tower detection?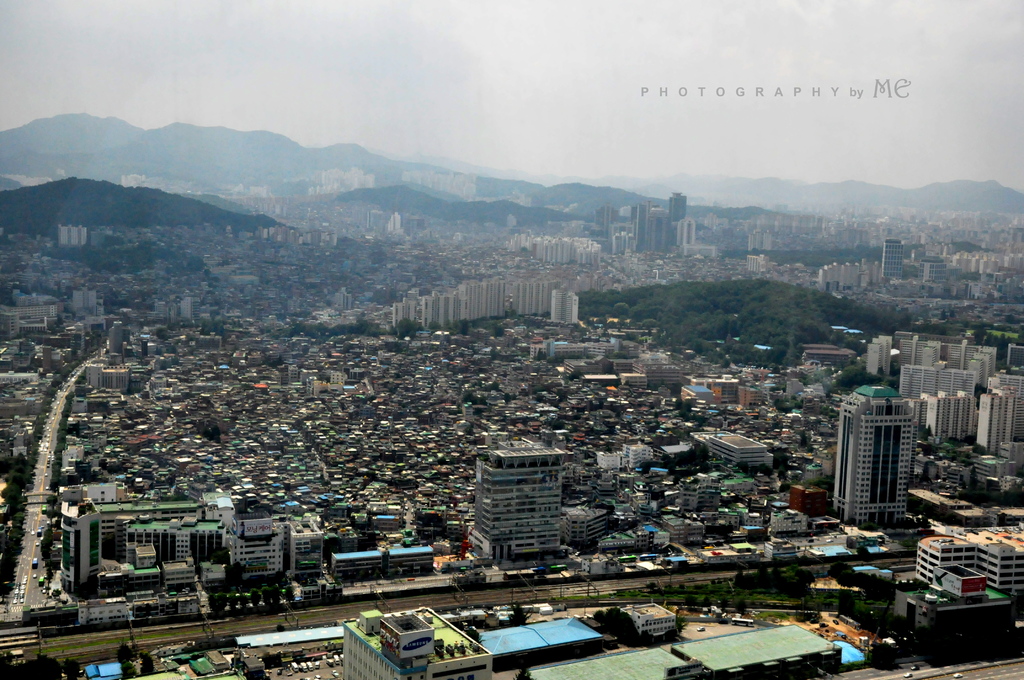
[x1=329, y1=281, x2=354, y2=313]
